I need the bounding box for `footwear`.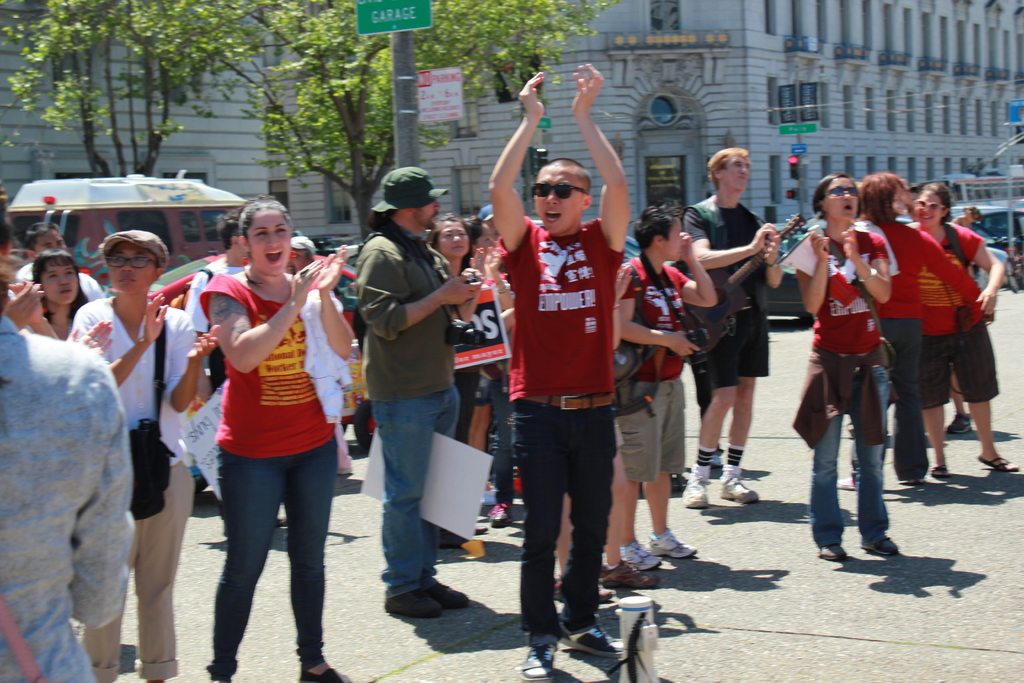
Here it is: (483,500,515,526).
